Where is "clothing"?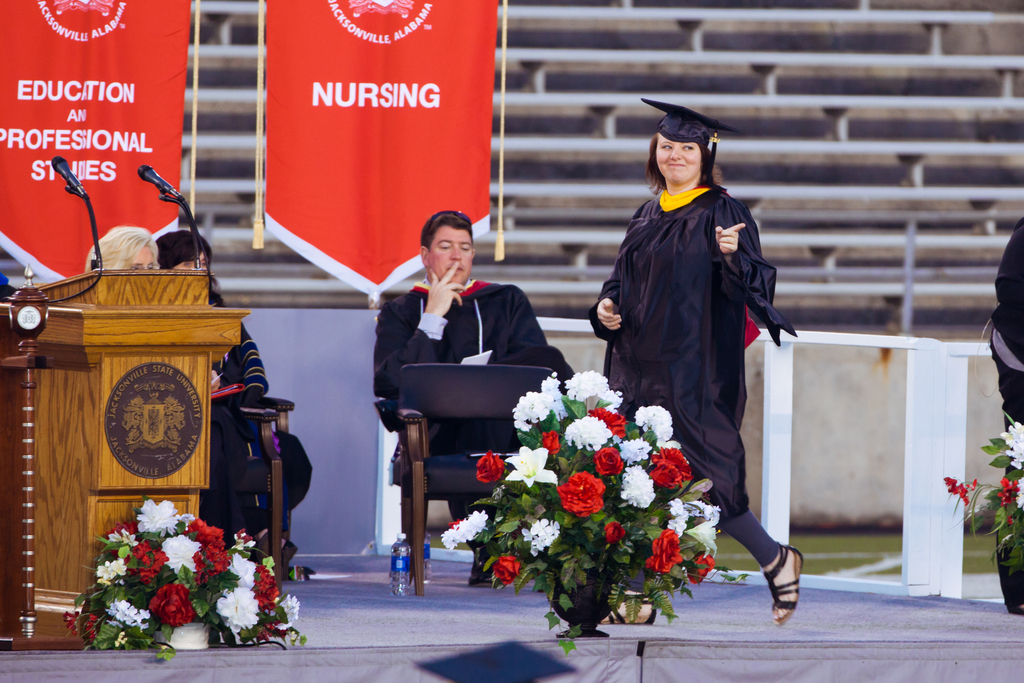
select_region(210, 291, 316, 550).
